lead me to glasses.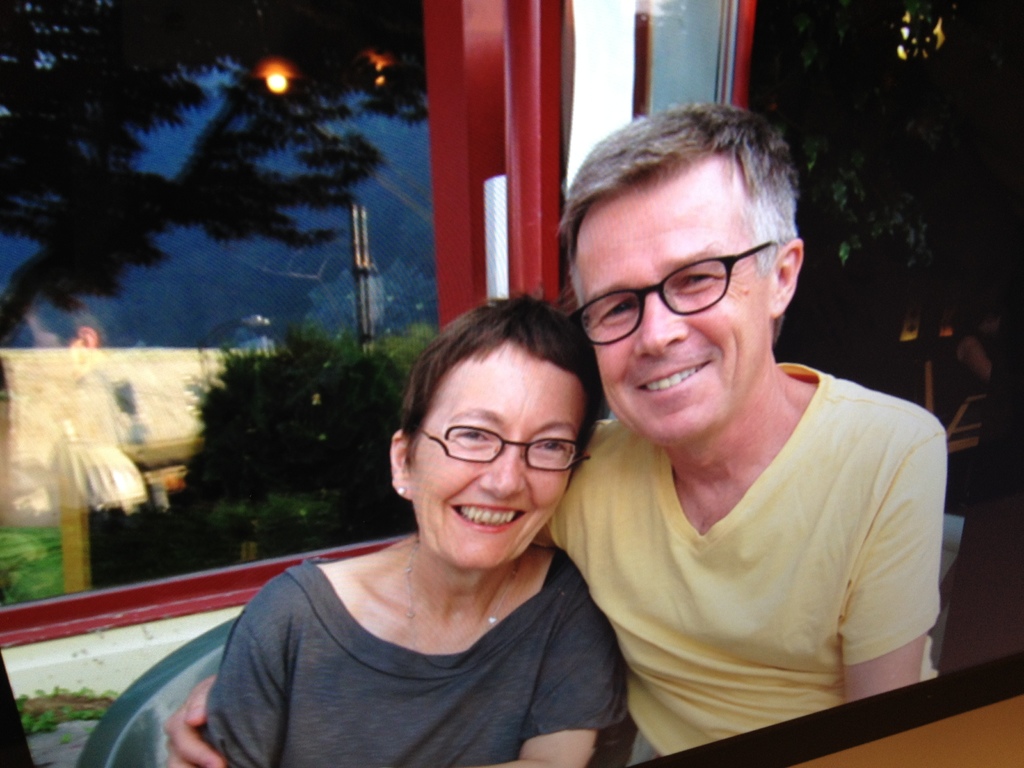
Lead to 412,425,586,474.
